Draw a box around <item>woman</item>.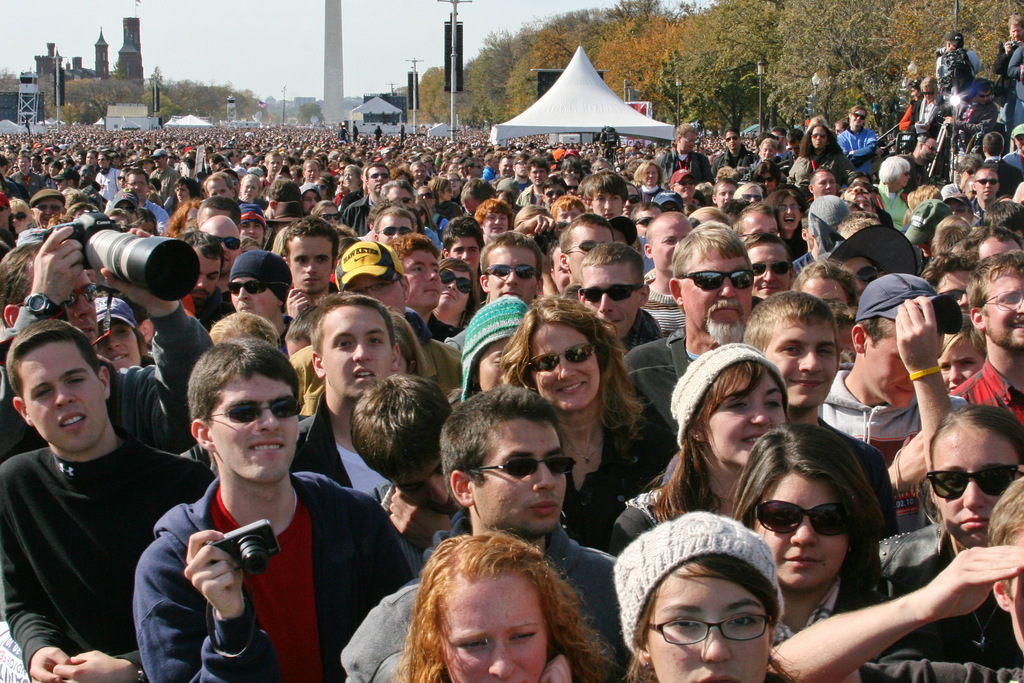
select_region(10, 197, 28, 236).
